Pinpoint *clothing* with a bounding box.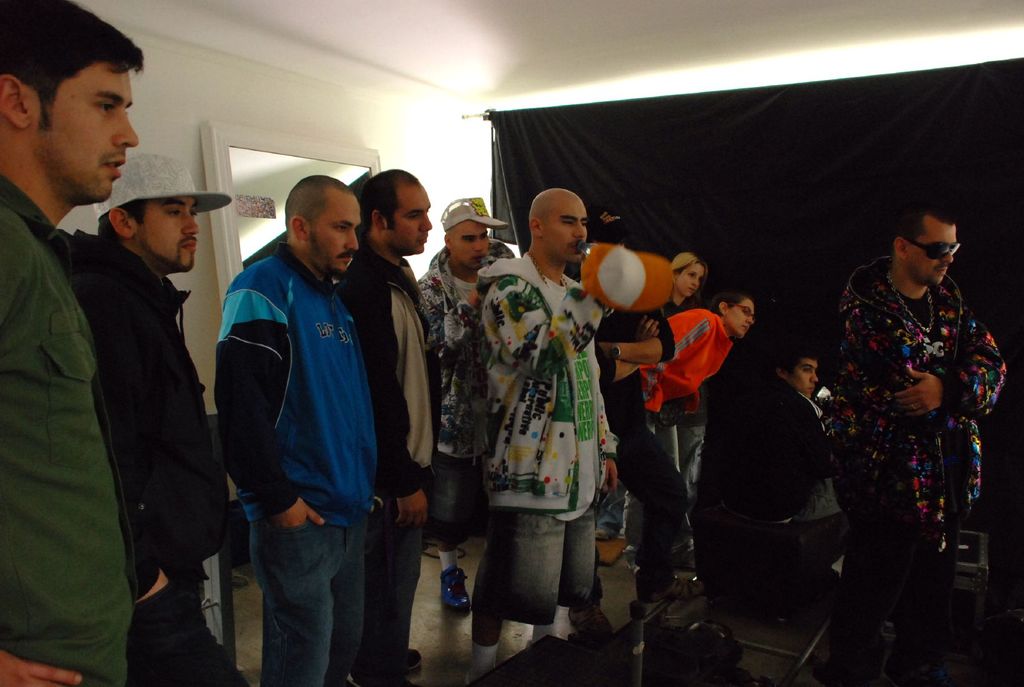
locate(65, 233, 252, 686).
